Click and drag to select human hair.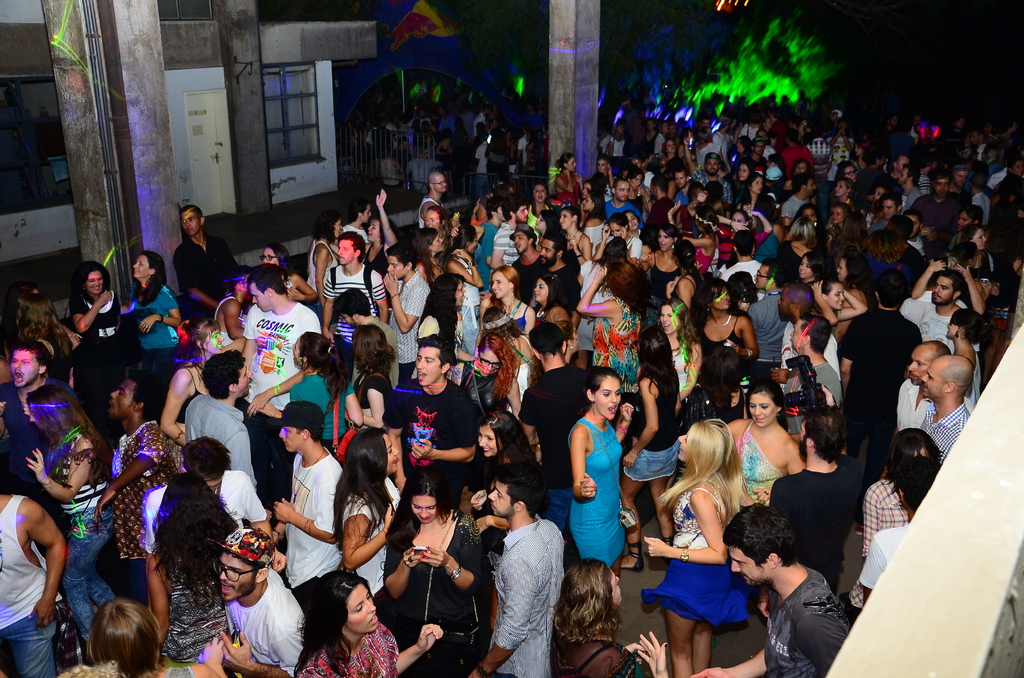
Selection: x1=719 y1=501 x2=802 y2=570.
